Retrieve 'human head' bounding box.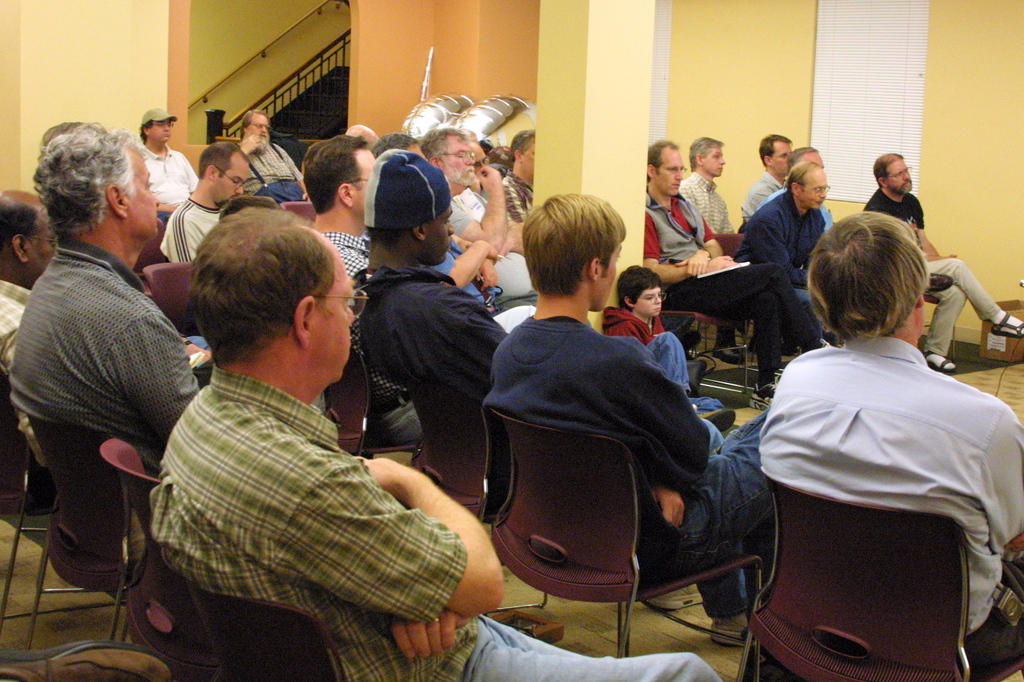
Bounding box: (x1=520, y1=194, x2=629, y2=311).
